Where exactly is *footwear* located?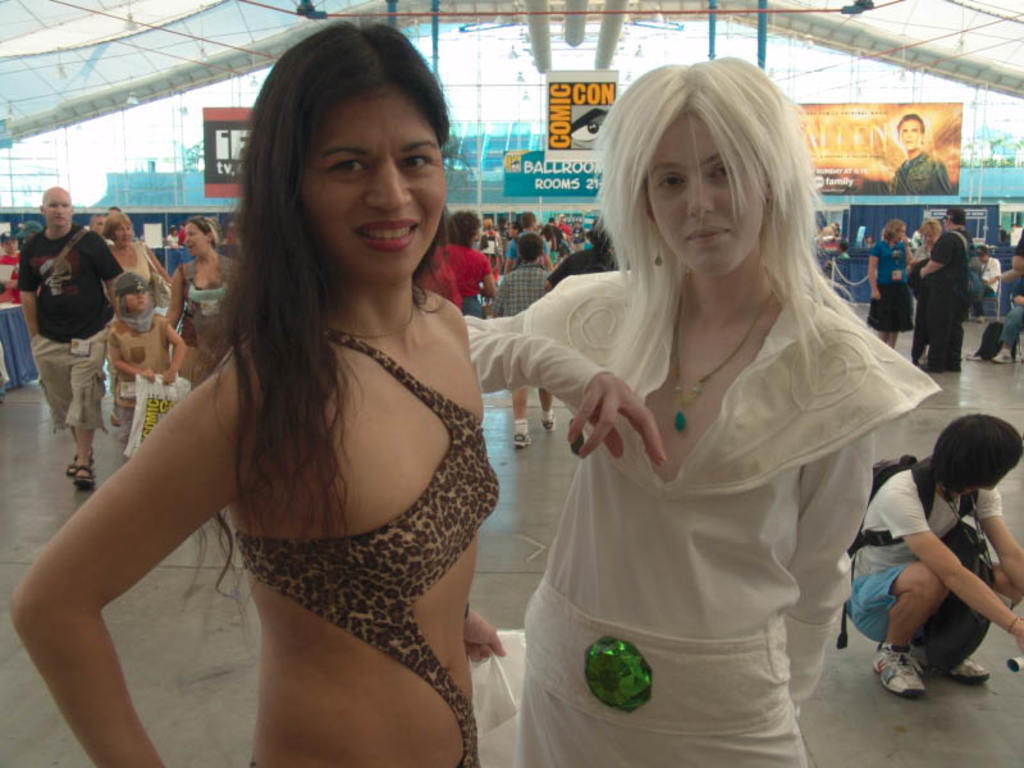
Its bounding box is {"left": 942, "top": 653, "right": 992, "bottom": 694}.
